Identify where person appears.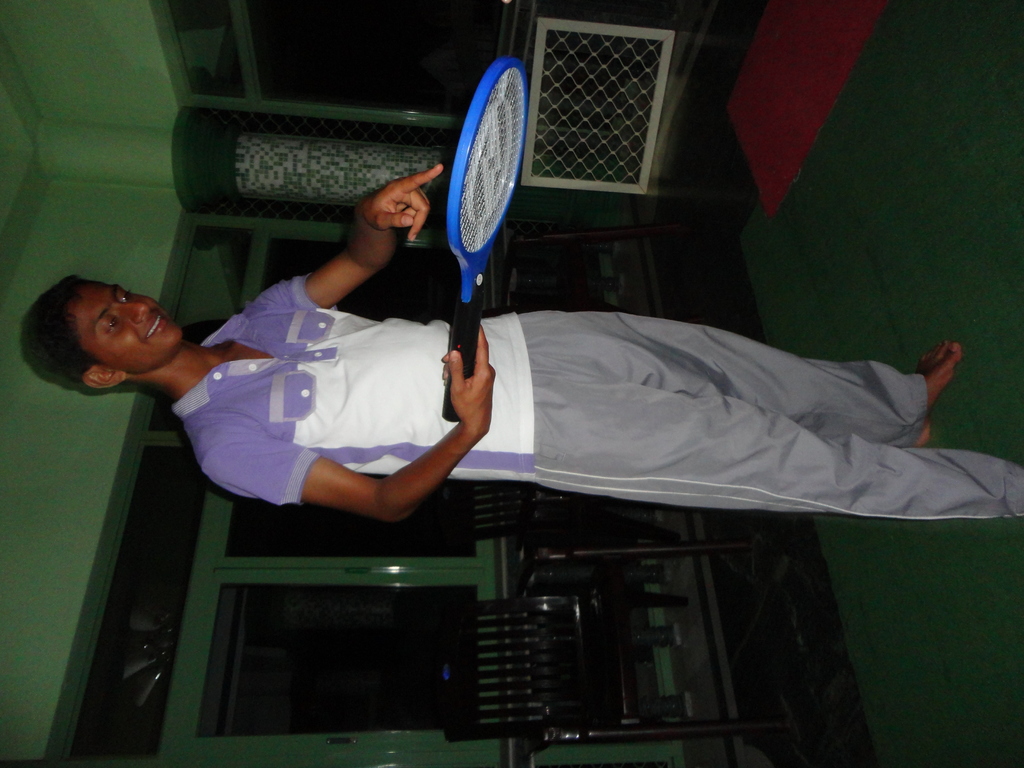
Appears at {"x1": 15, "y1": 159, "x2": 1023, "y2": 524}.
